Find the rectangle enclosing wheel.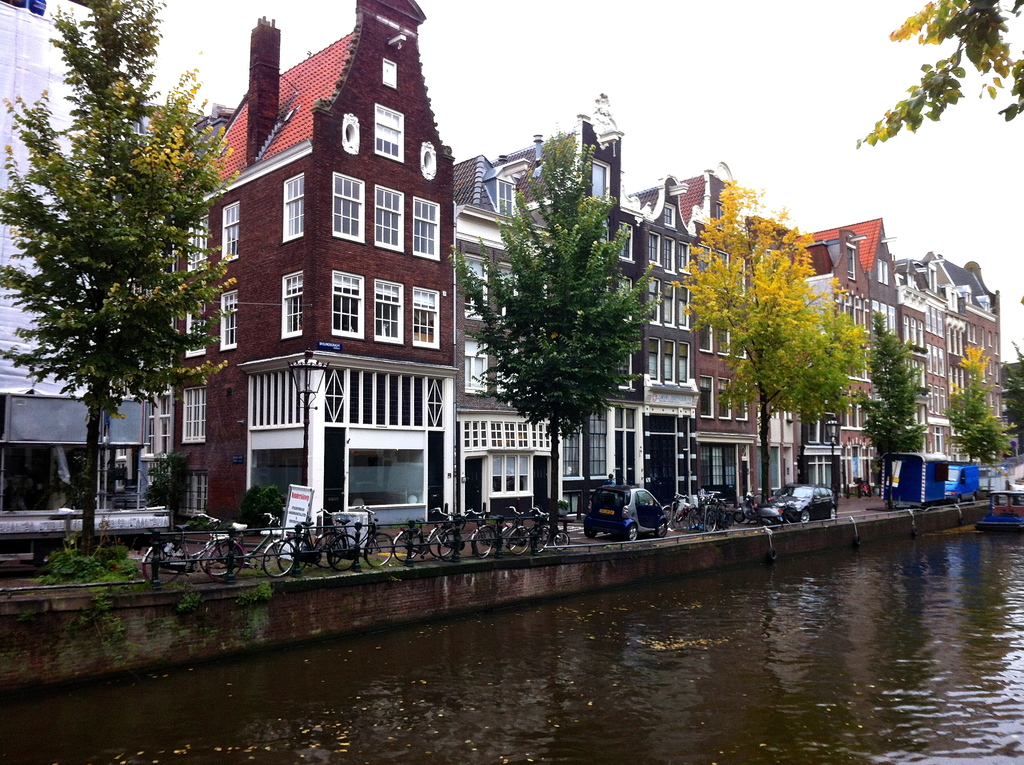
region(307, 525, 346, 571).
